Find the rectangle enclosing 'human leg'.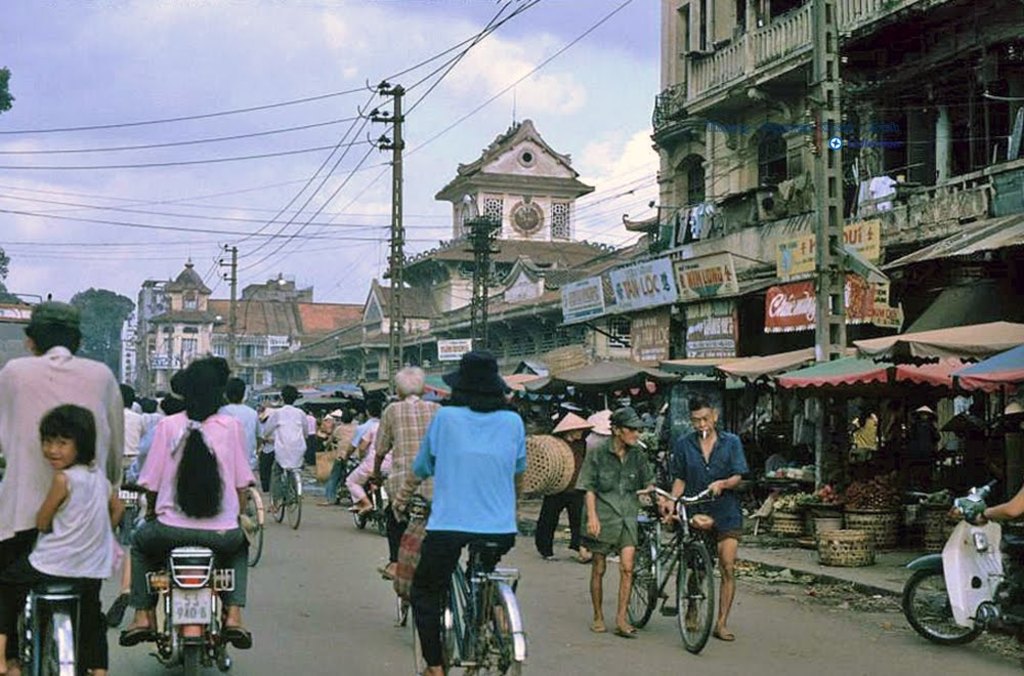
[472,534,523,554].
